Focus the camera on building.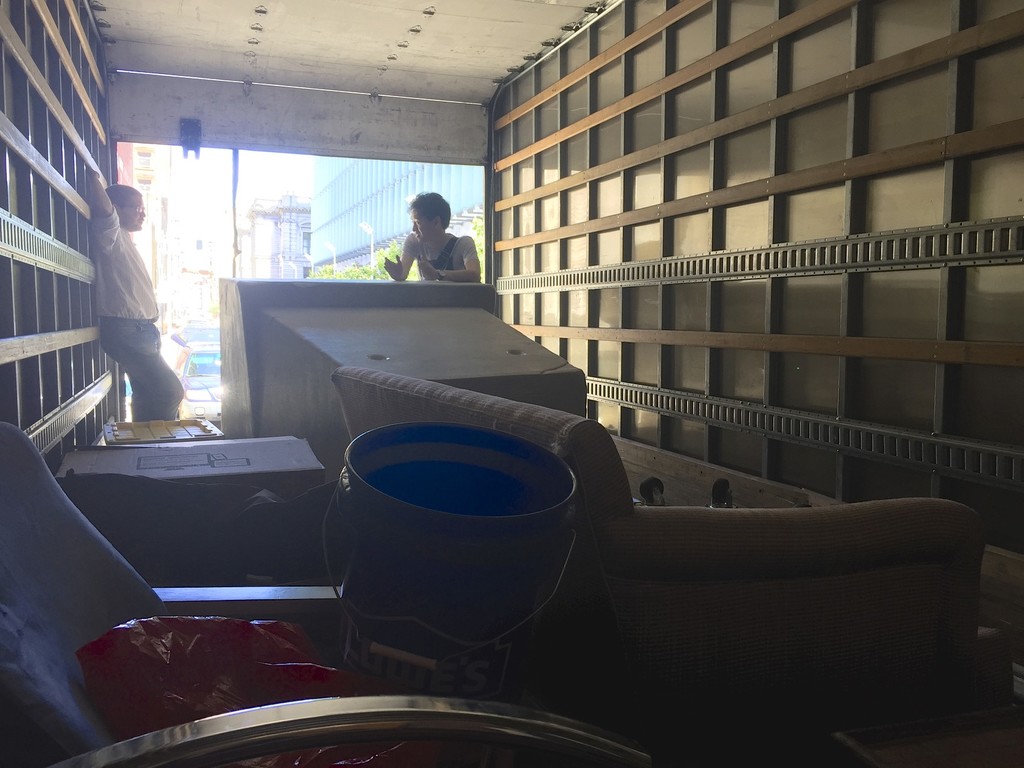
Focus region: (303,157,489,280).
